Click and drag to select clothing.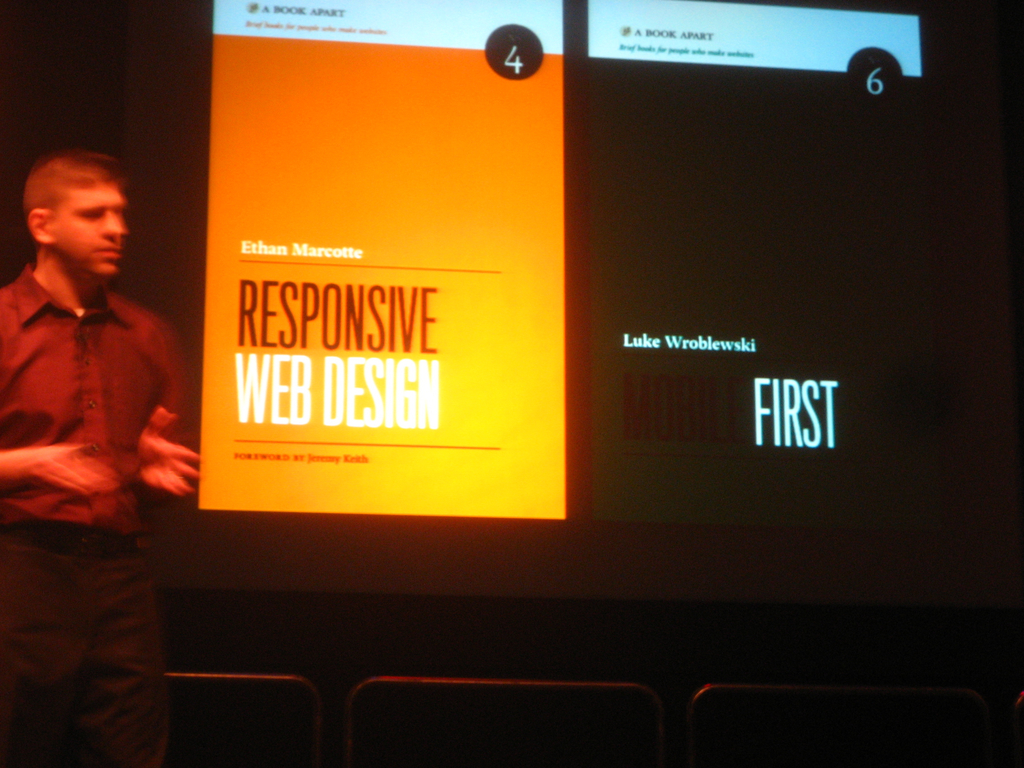
Selection: locate(6, 200, 182, 708).
